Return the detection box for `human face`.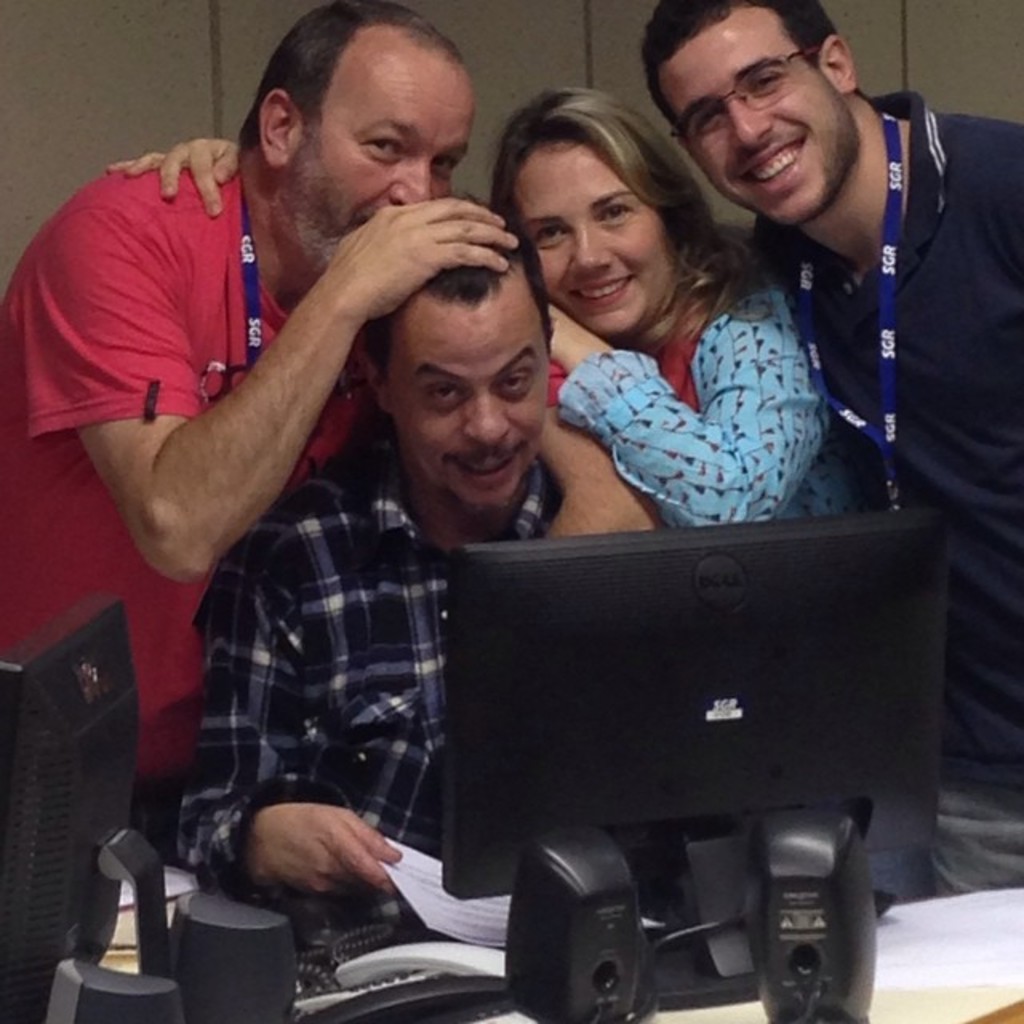
(x1=277, y1=26, x2=480, y2=277).
